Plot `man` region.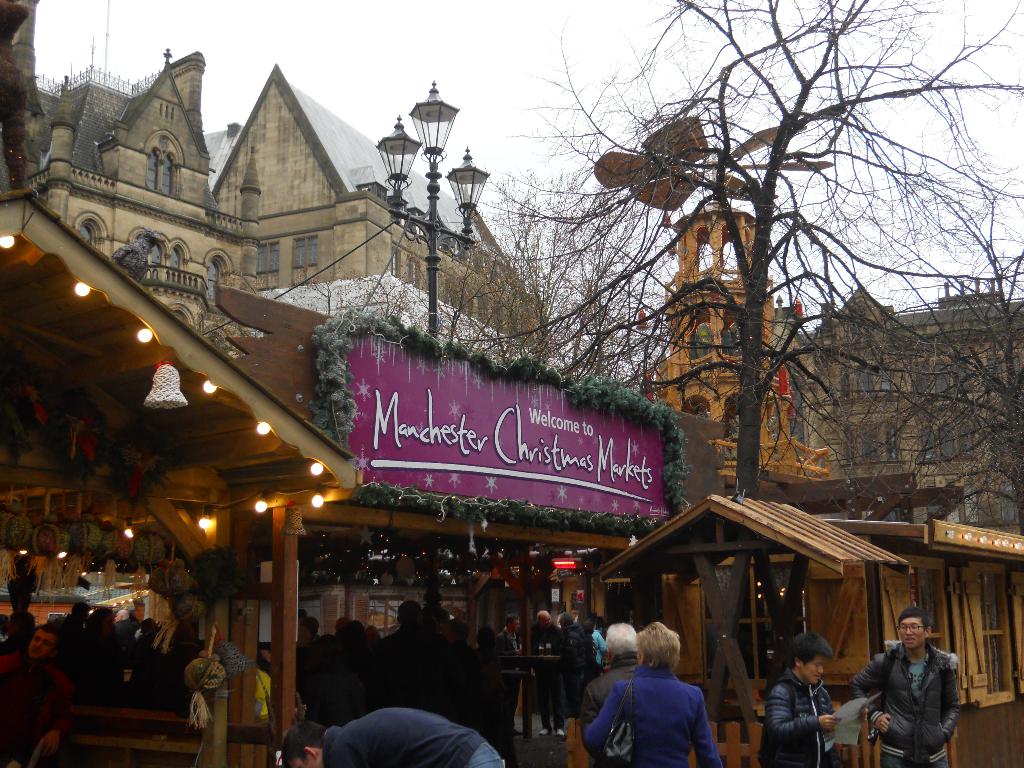
Plotted at detection(577, 622, 643, 730).
